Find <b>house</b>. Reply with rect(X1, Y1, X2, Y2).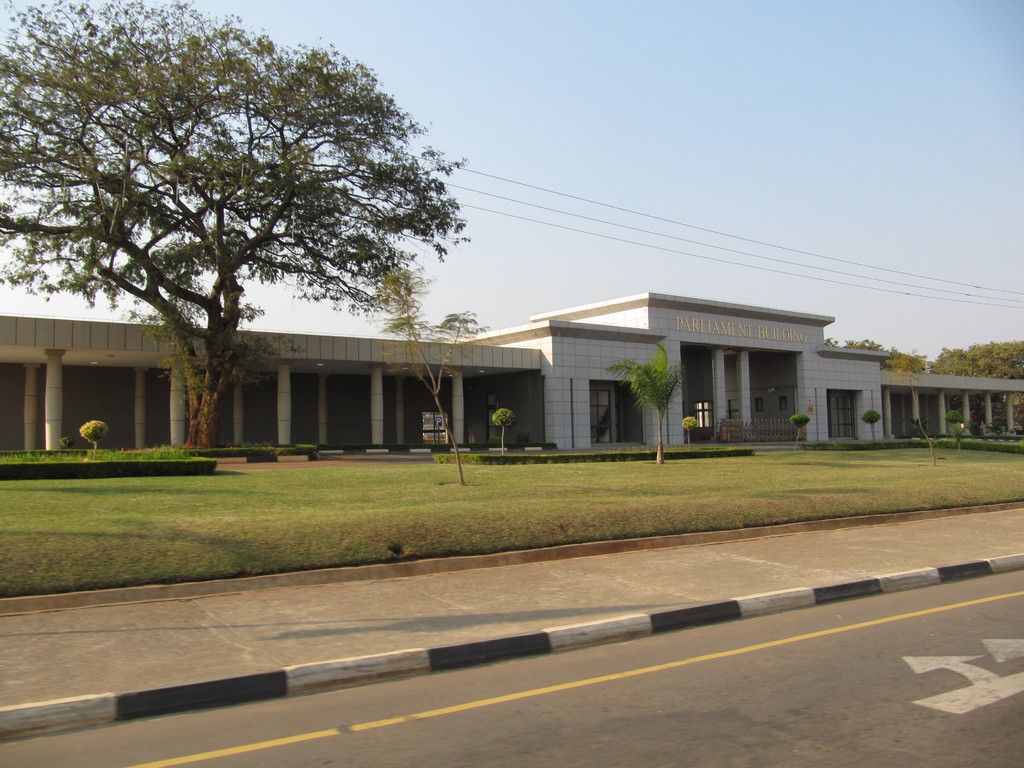
rect(0, 287, 1023, 451).
